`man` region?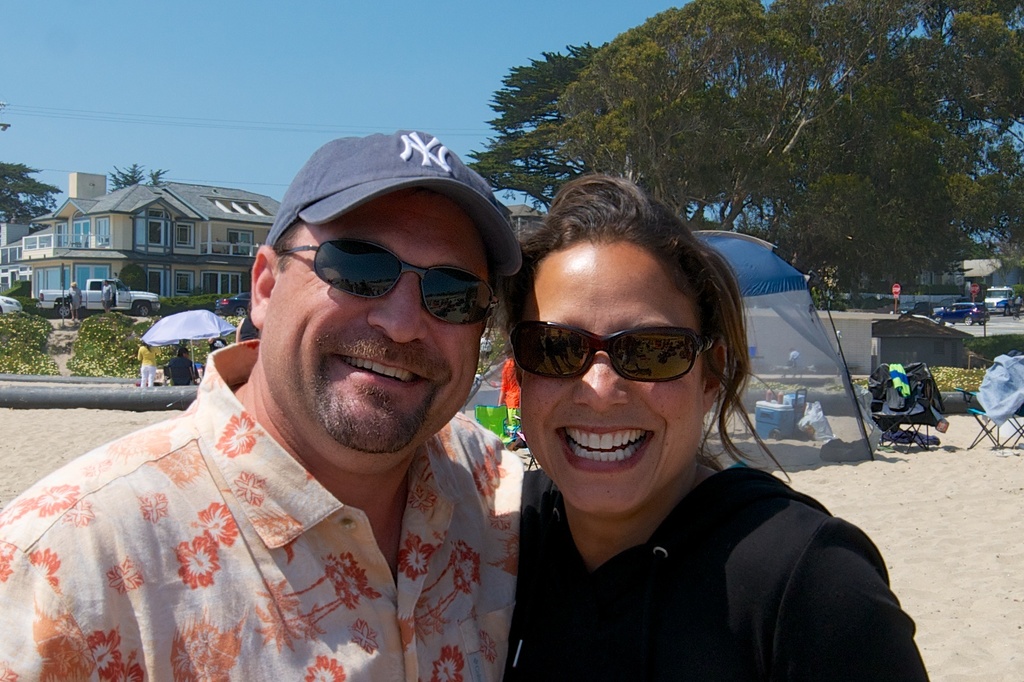
detection(32, 133, 584, 679)
